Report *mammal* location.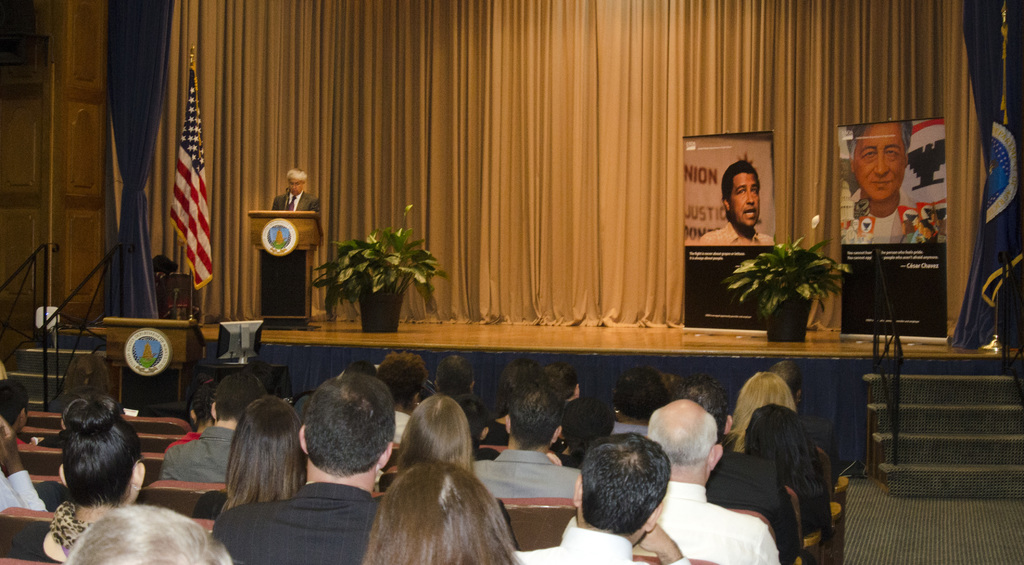
Report: region(547, 364, 581, 398).
